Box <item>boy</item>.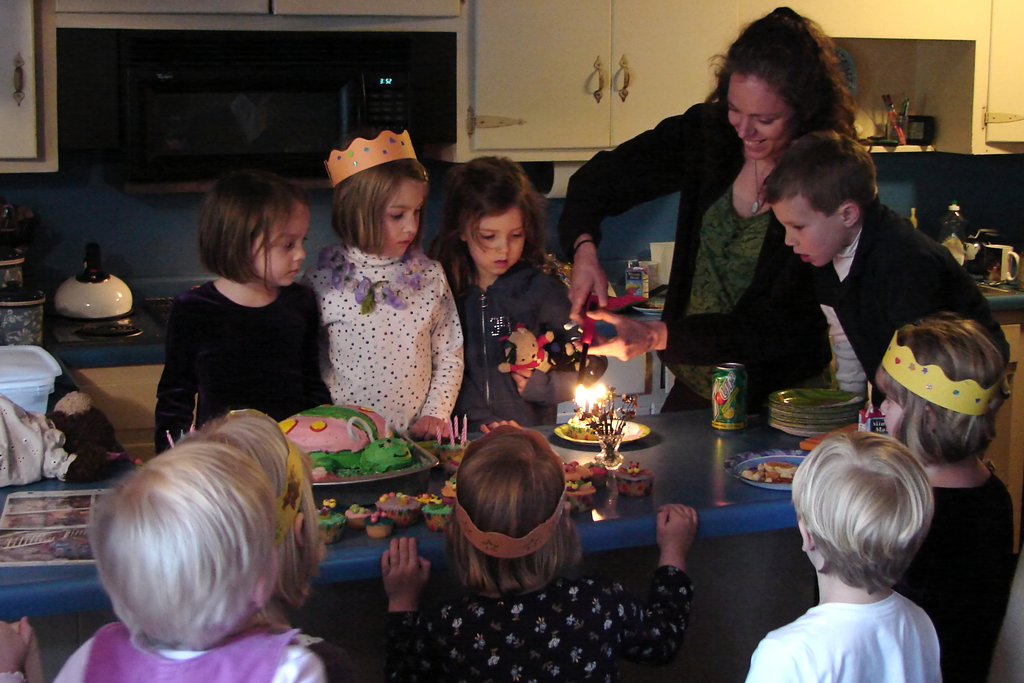
select_region(874, 314, 1019, 682).
